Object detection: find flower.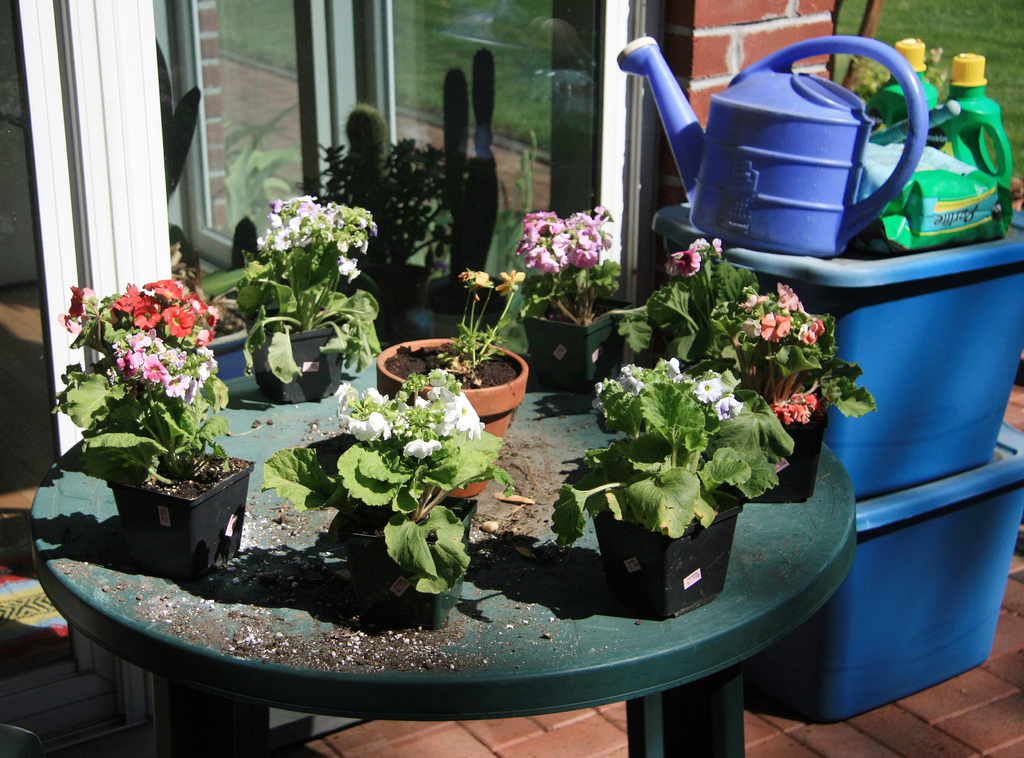
456, 273, 496, 298.
